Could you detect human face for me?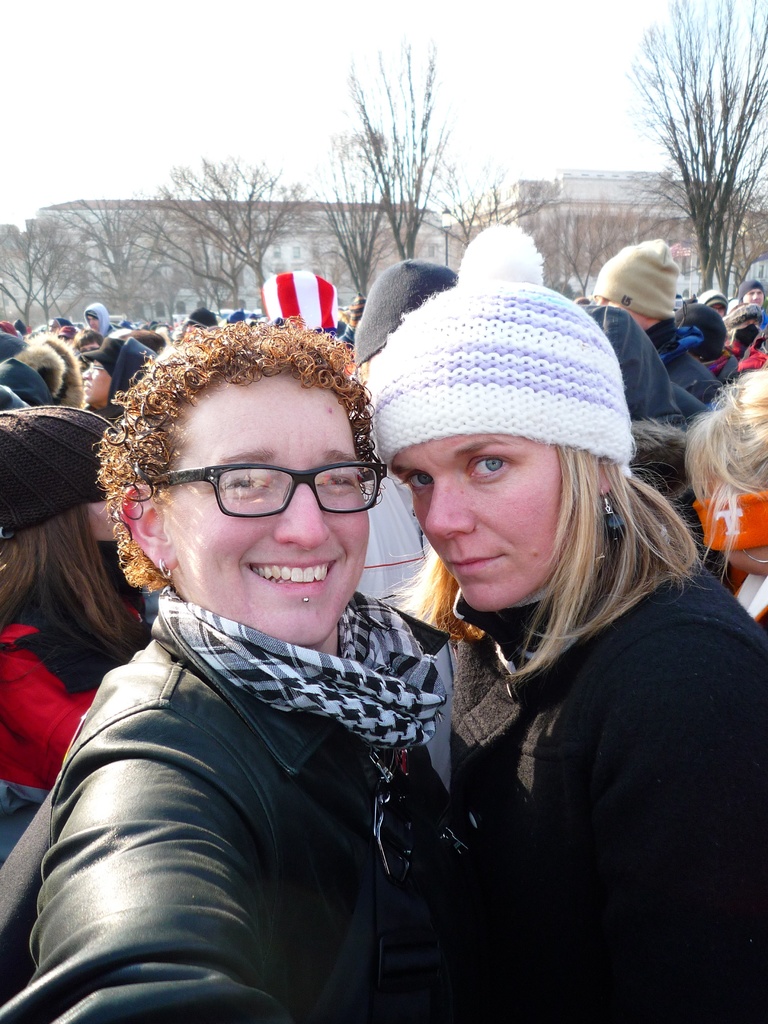
Detection result: crop(177, 371, 367, 646).
